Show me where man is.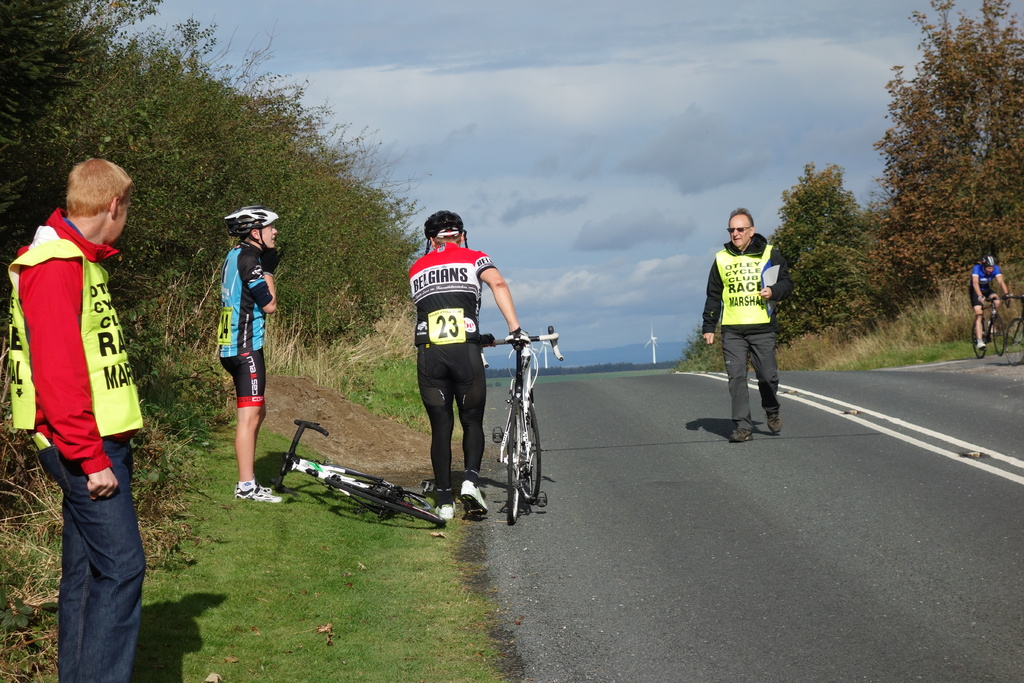
man is at (708, 208, 803, 440).
